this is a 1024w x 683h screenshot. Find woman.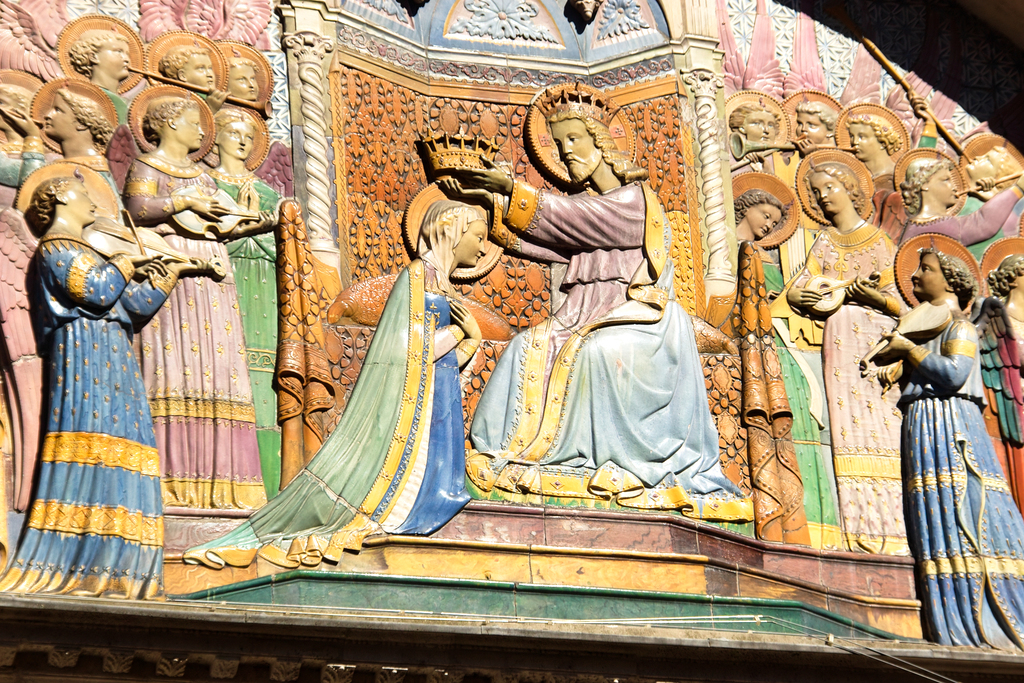
Bounding box: {"left": 221, "top": 56, "right": 257, "bottom": 104}.
